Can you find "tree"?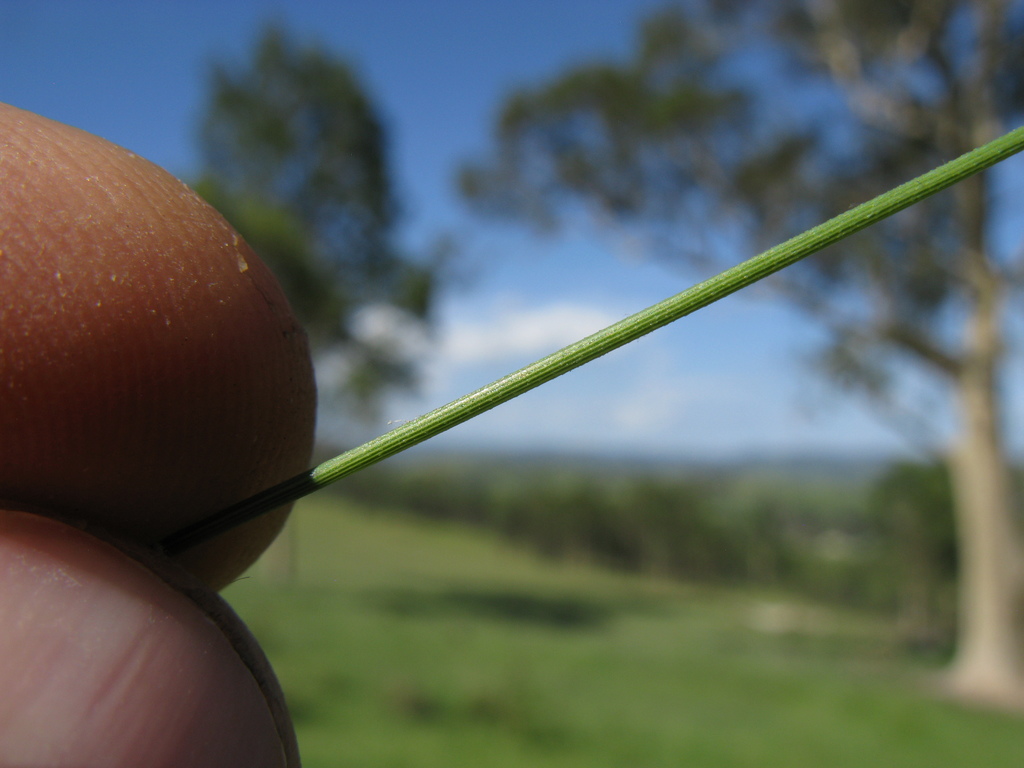
Yes, bounding box: detection(191, 40, 443, 402).
